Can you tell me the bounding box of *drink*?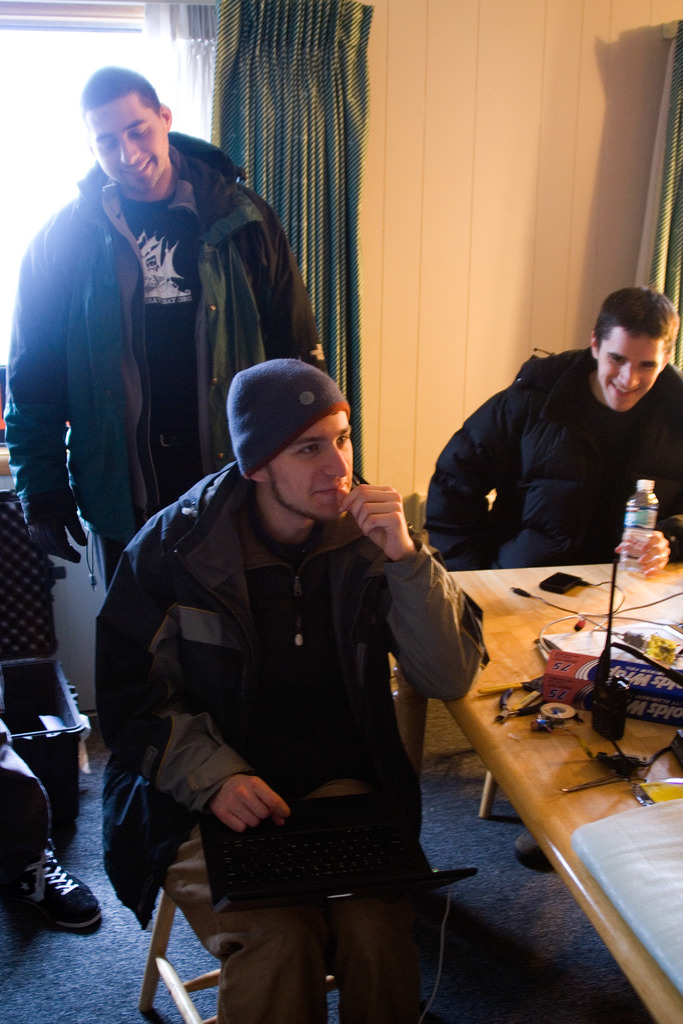
crop(618, 495, 655, 586).
